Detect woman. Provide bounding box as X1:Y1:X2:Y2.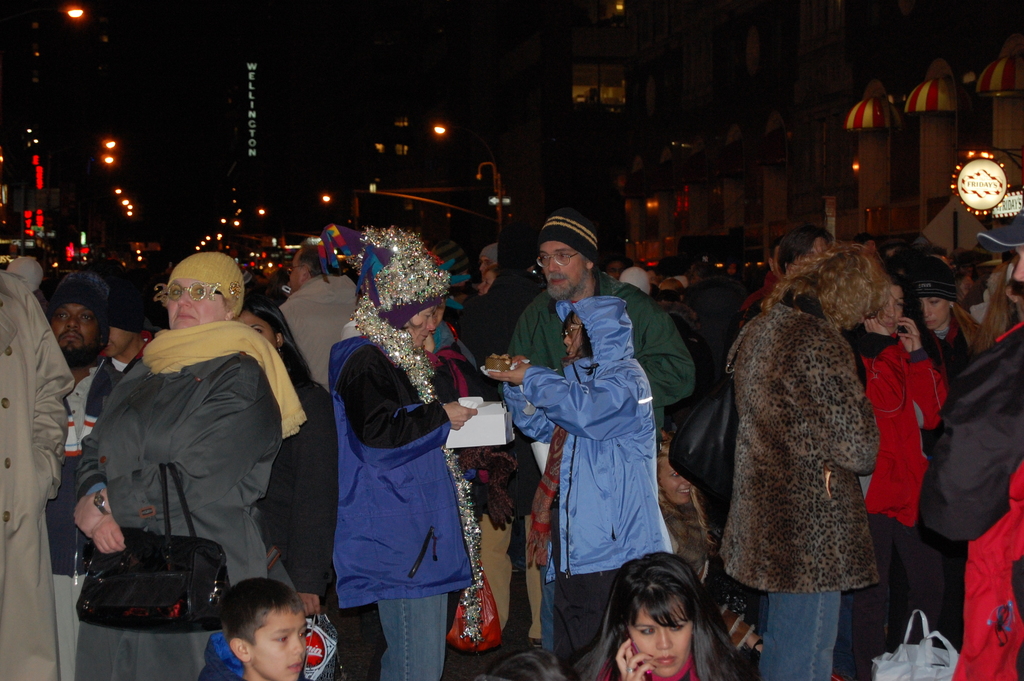
904:256:979:399.
